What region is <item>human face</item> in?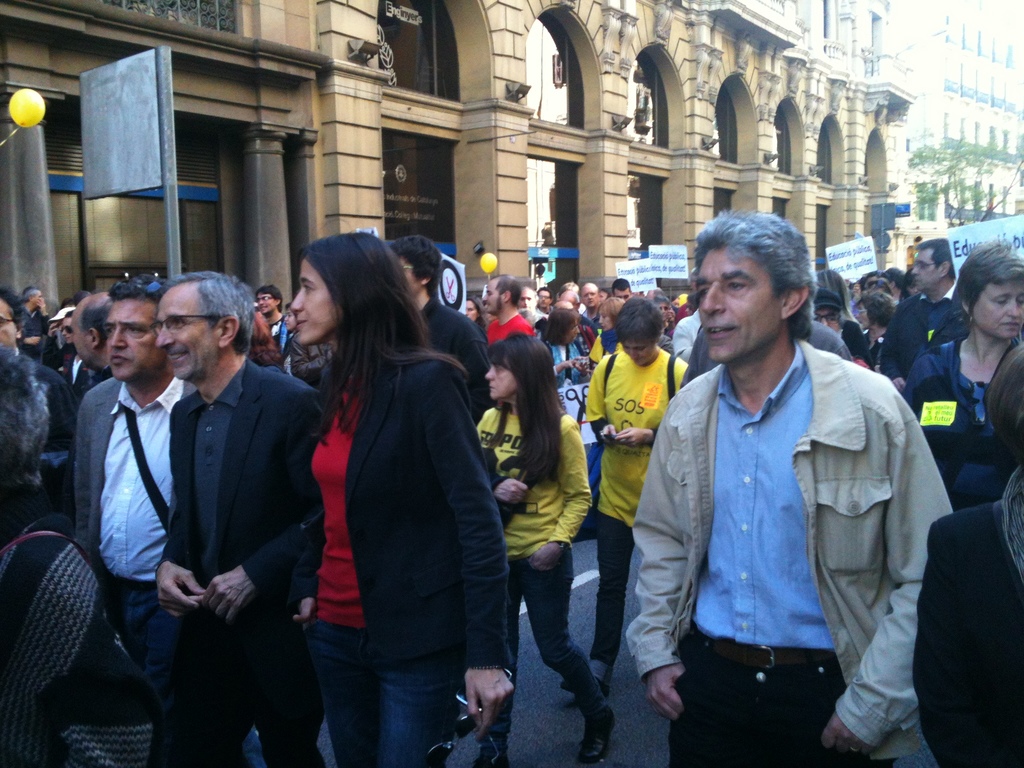
[816,304,838,332].
